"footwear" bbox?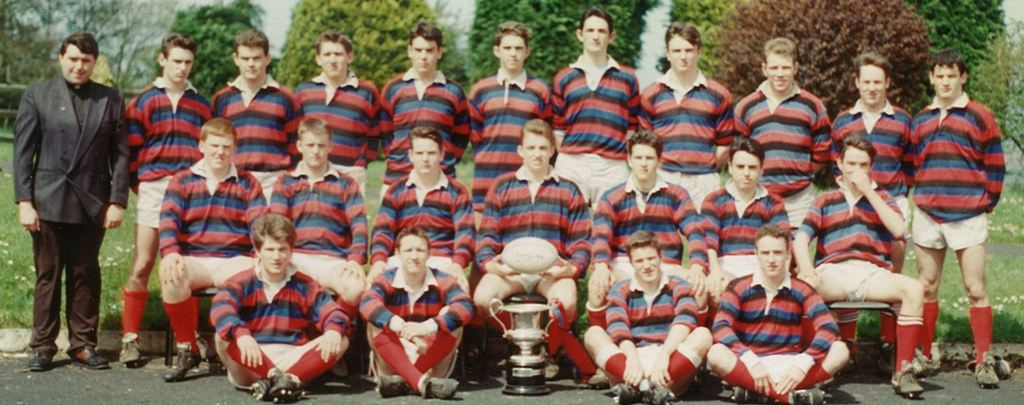
bbox(422, 374, 460, 403)
